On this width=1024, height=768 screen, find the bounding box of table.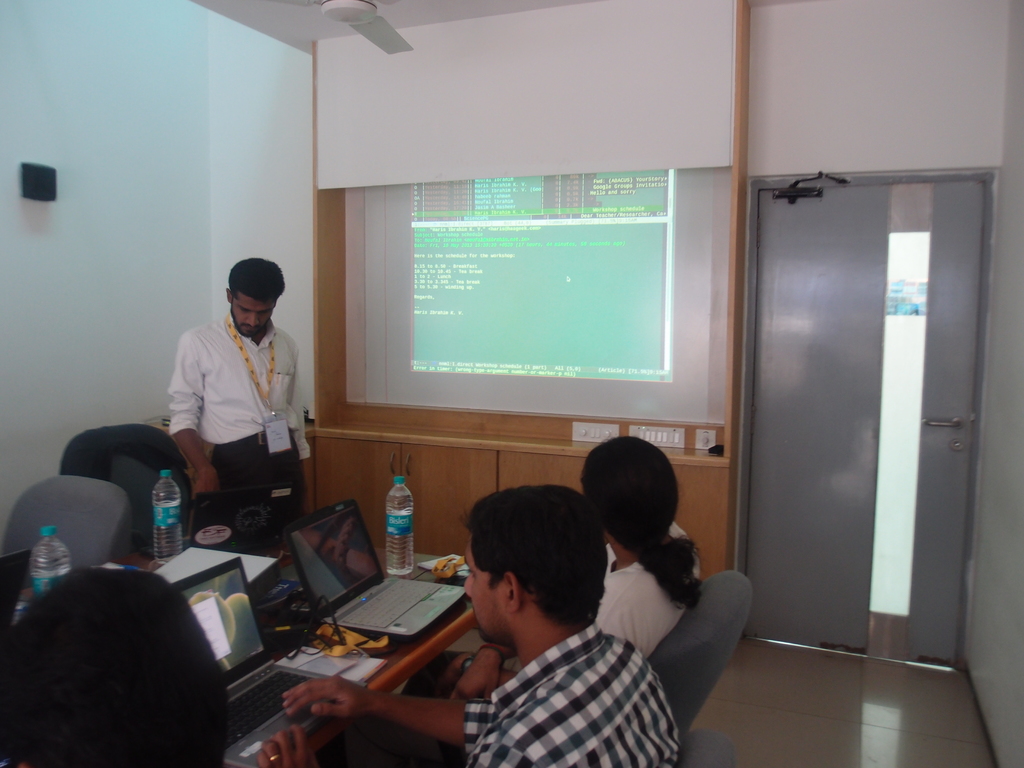
Bounding box: [x1=111, y1=527, x2=480, y2=767].
